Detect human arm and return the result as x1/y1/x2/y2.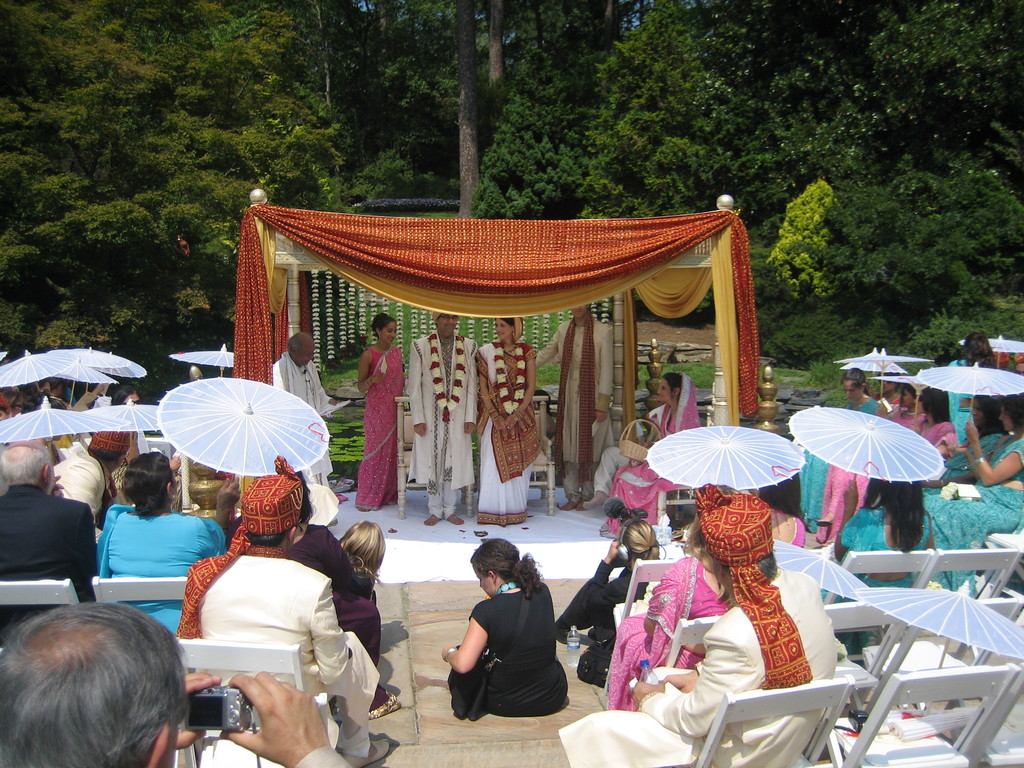
596/331/614/422.
